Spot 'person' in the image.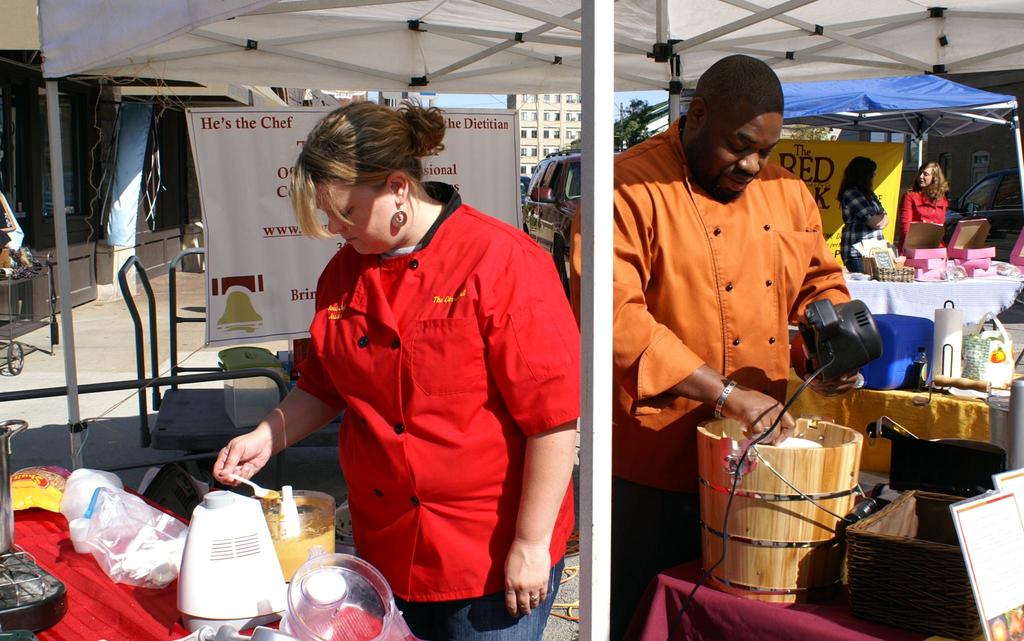
'person' found at 230, 95, 564, 626.
